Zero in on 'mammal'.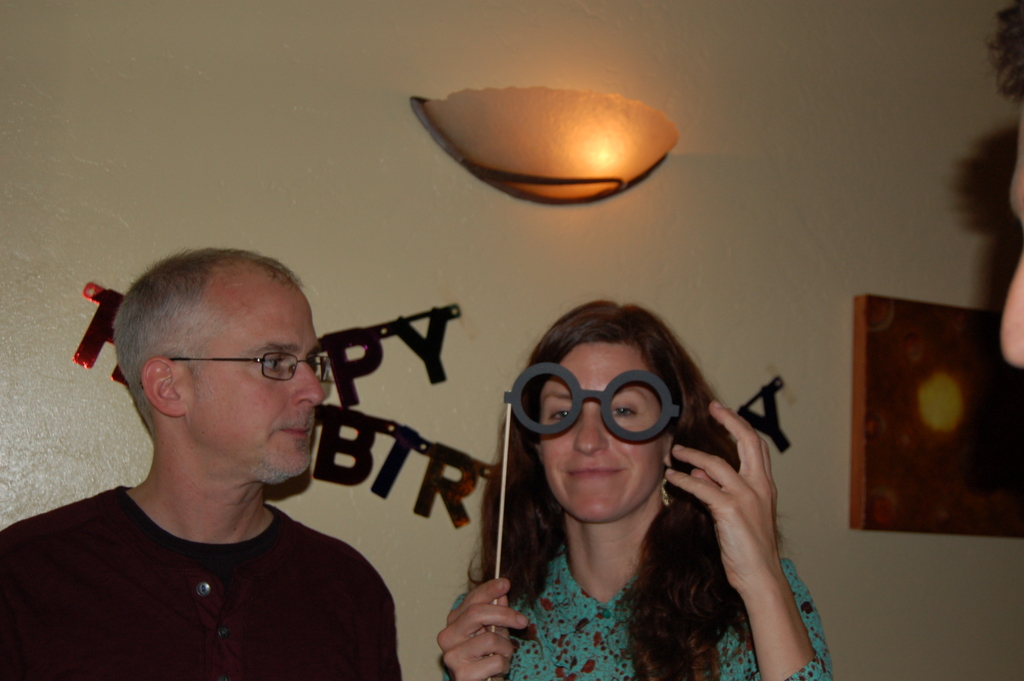
Zeroed in: (999,4,1023,368).
